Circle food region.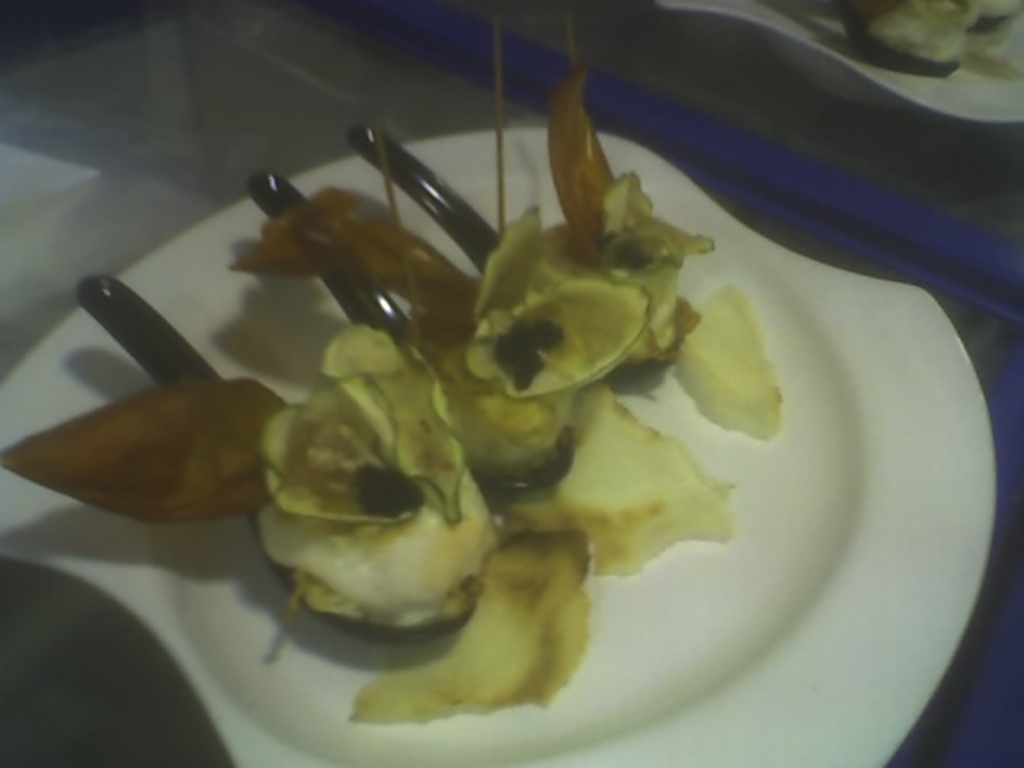
Region: pyautogui.locateOnScreen(814, 0, 1022, 77).
